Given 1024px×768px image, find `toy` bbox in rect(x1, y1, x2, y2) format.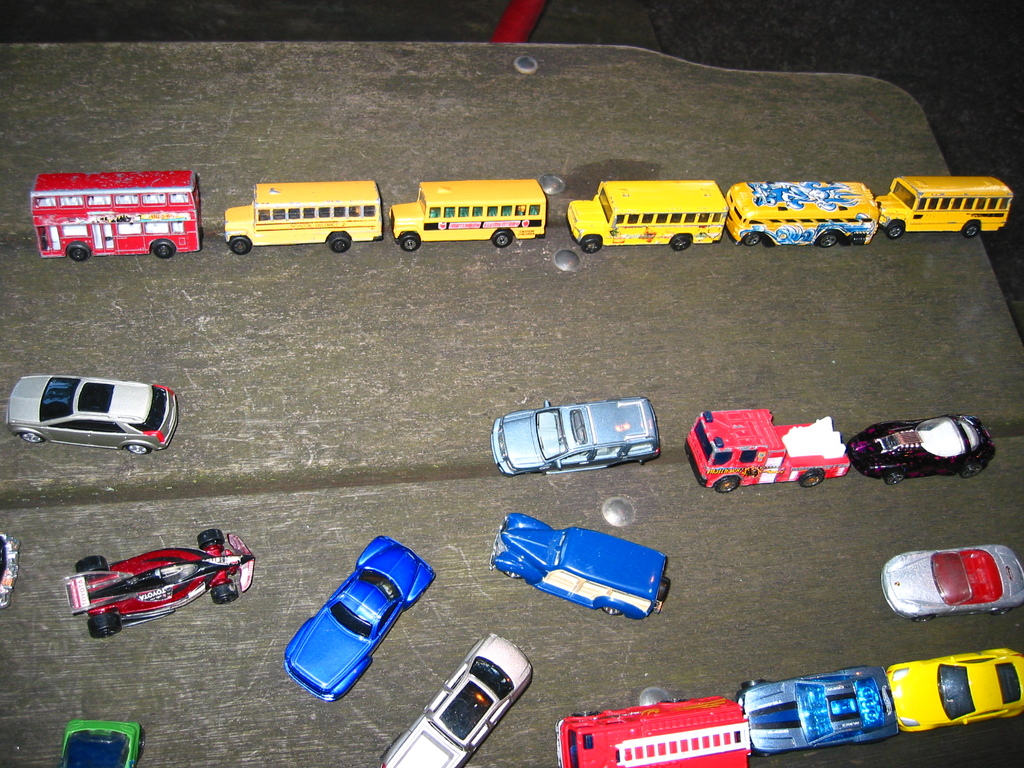
rect(225, 182, 382, 254).
